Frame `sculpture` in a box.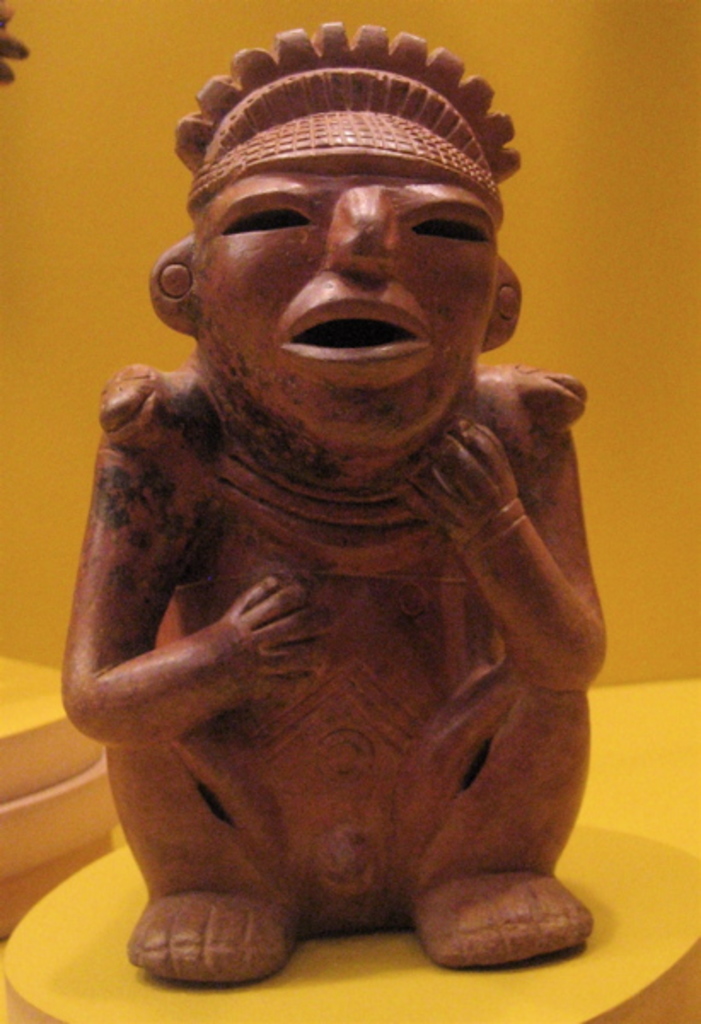
select_region(49, 24, 653, 986).
